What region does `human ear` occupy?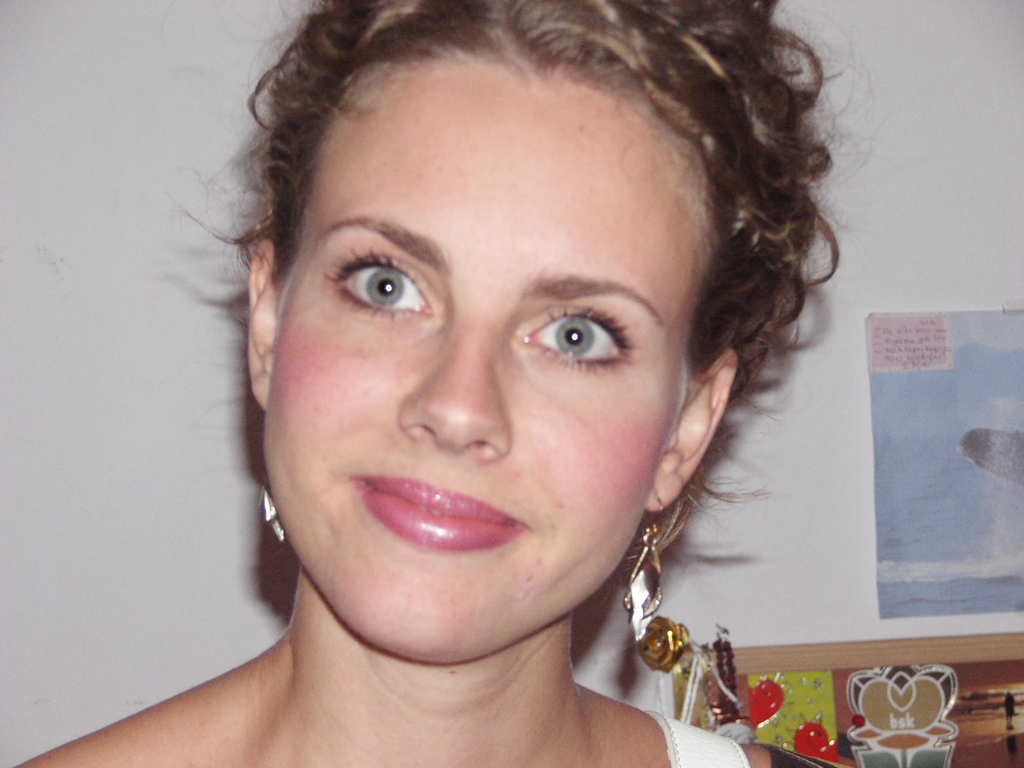
243,237,281,408.
